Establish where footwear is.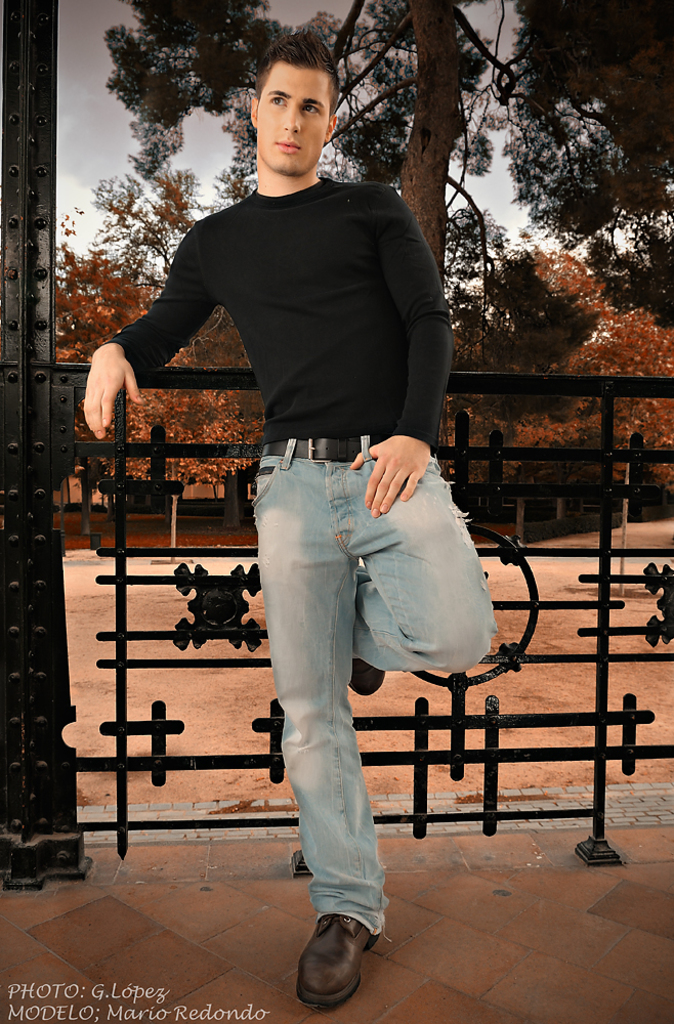
Established at (left=349, top=657, right=393, bottom=701).
